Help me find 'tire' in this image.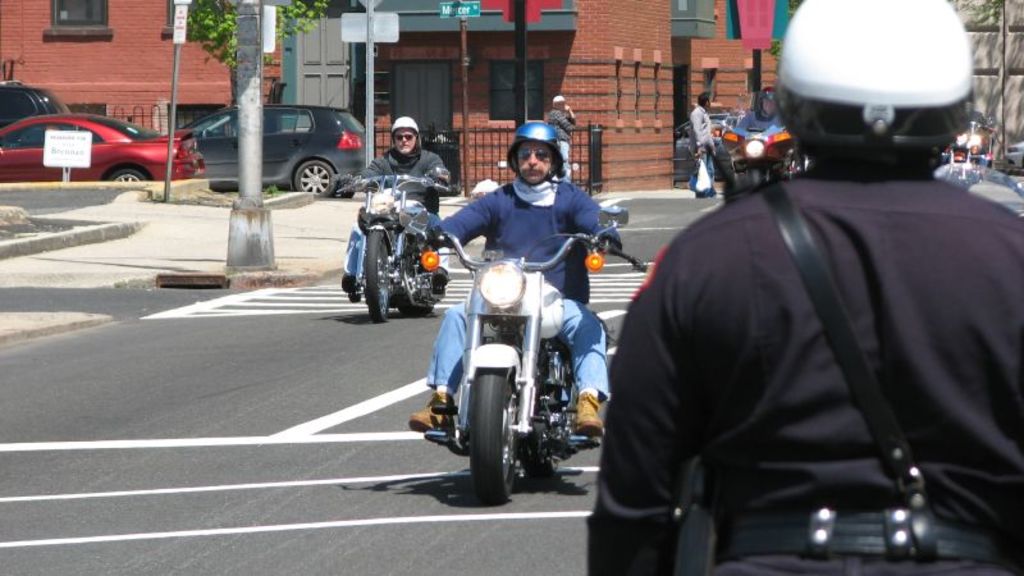
Found it: <region>366, 232, 392, 321</region>.
